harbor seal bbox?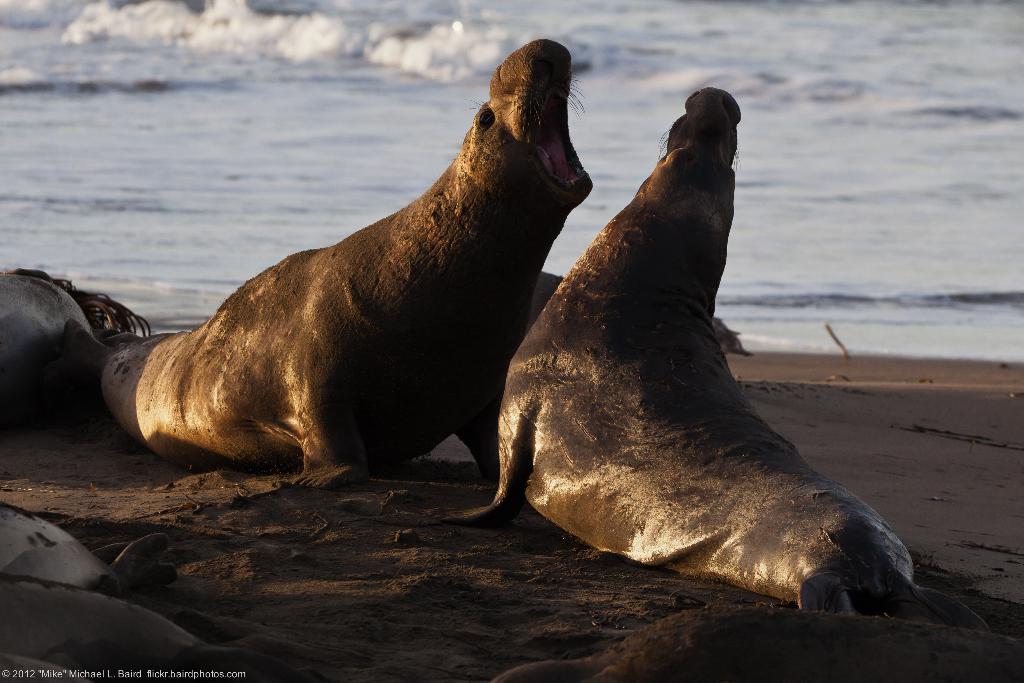
420 86 989 632
